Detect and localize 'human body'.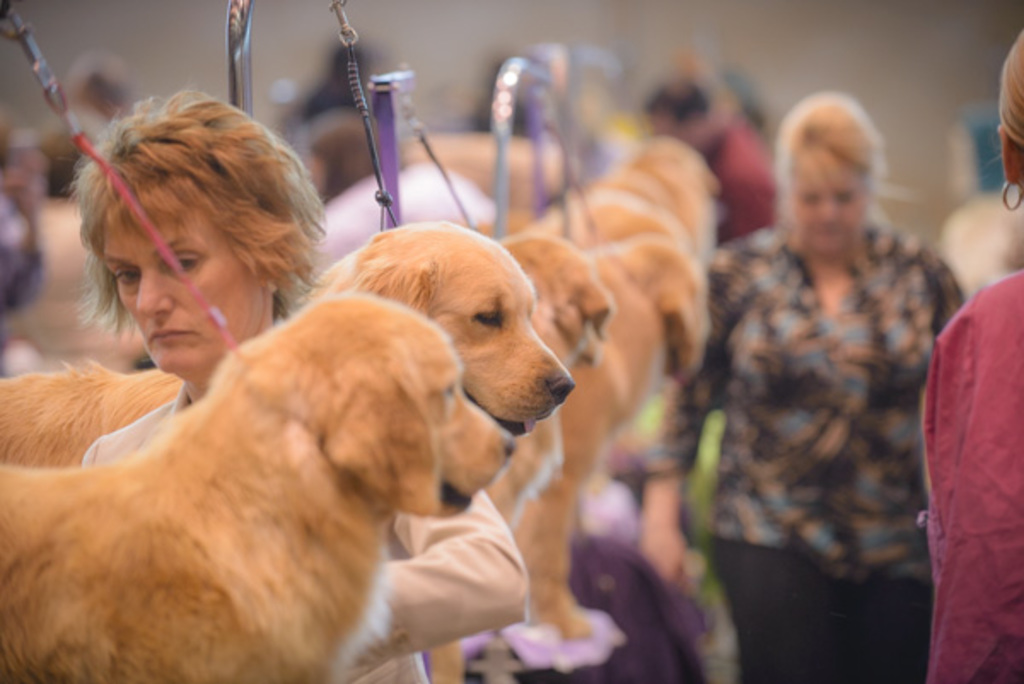
Localized at l=683, t=96, r=975, b=664.
